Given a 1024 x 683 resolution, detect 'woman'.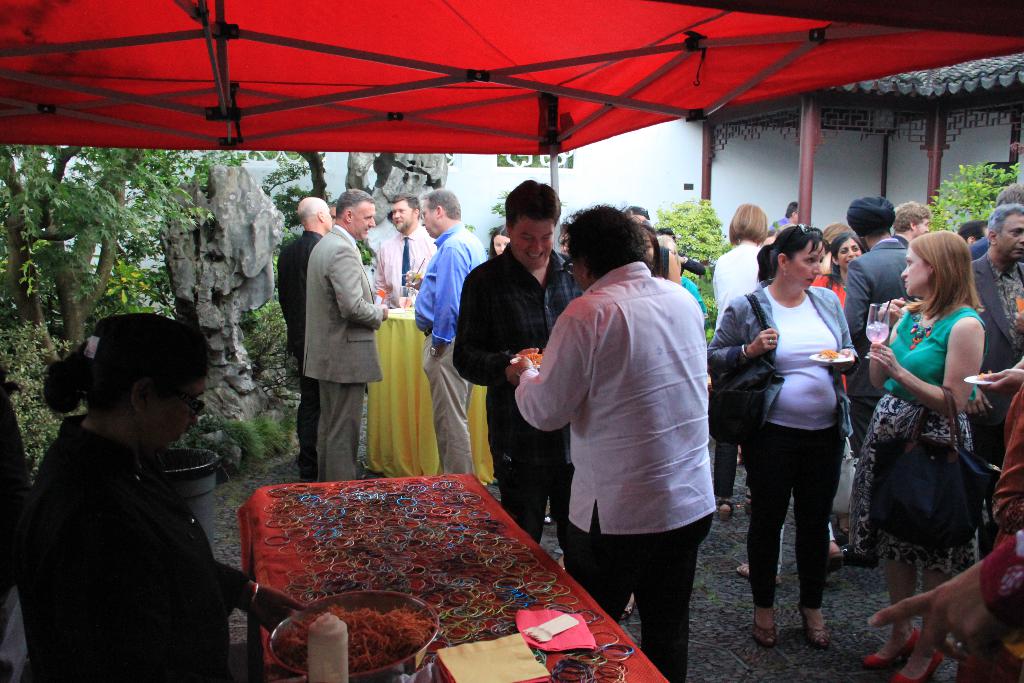
bbox(485, 226, 516, 258).
